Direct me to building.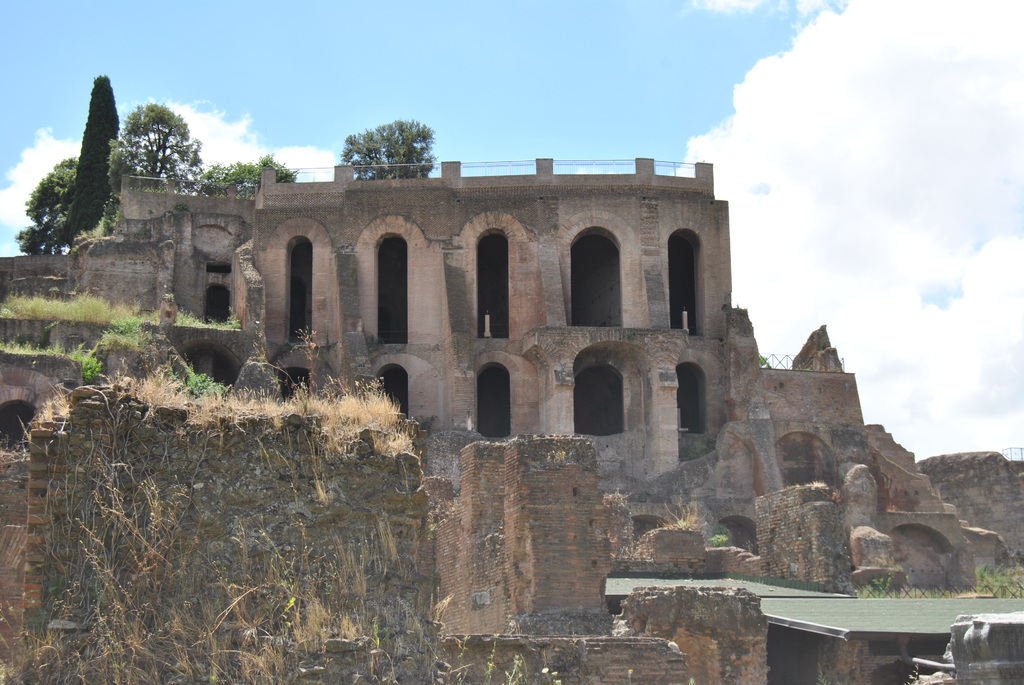
Direction: BBox(0, 154, 862, 493).
